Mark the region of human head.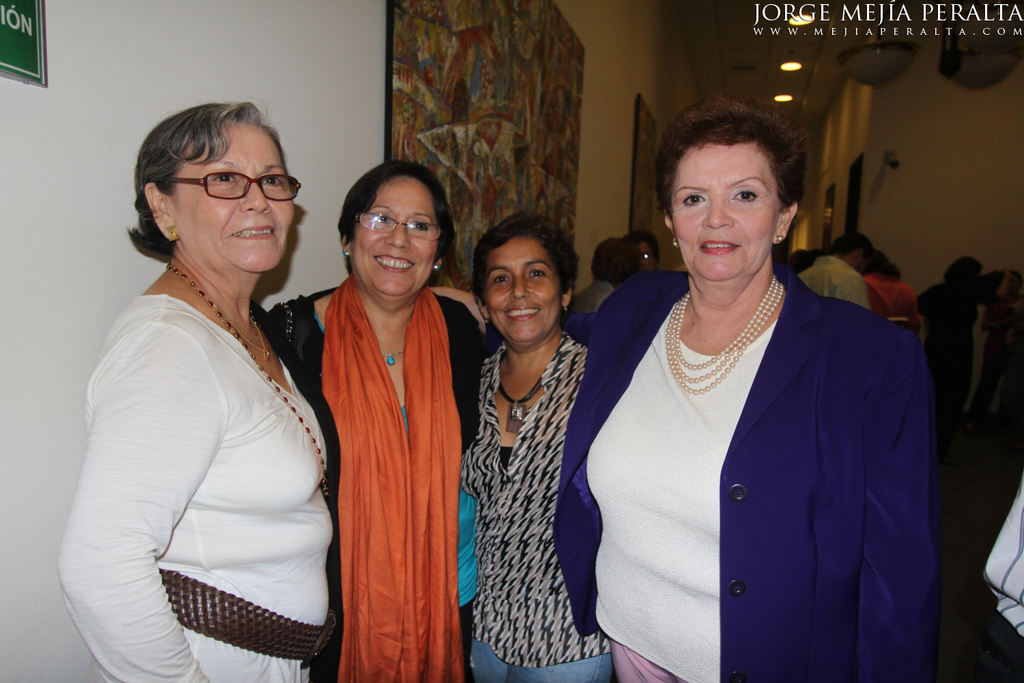
Region: BBox(655, 94, 809, 283).
